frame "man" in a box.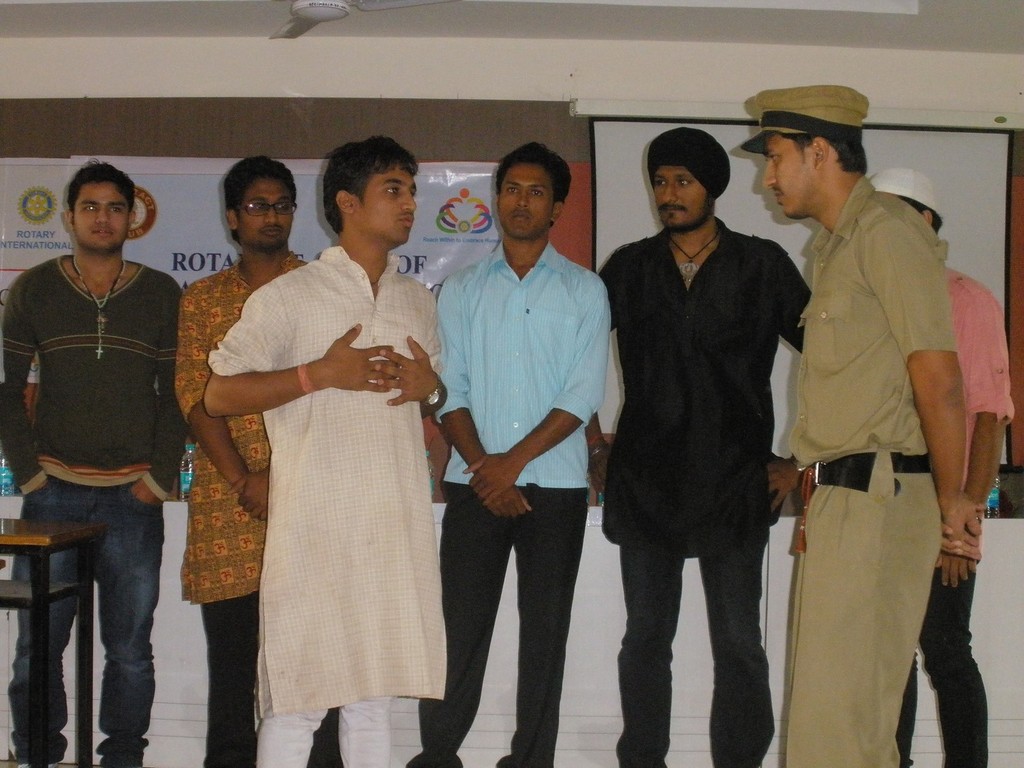
bbox=(0, 157, 179, 767).
